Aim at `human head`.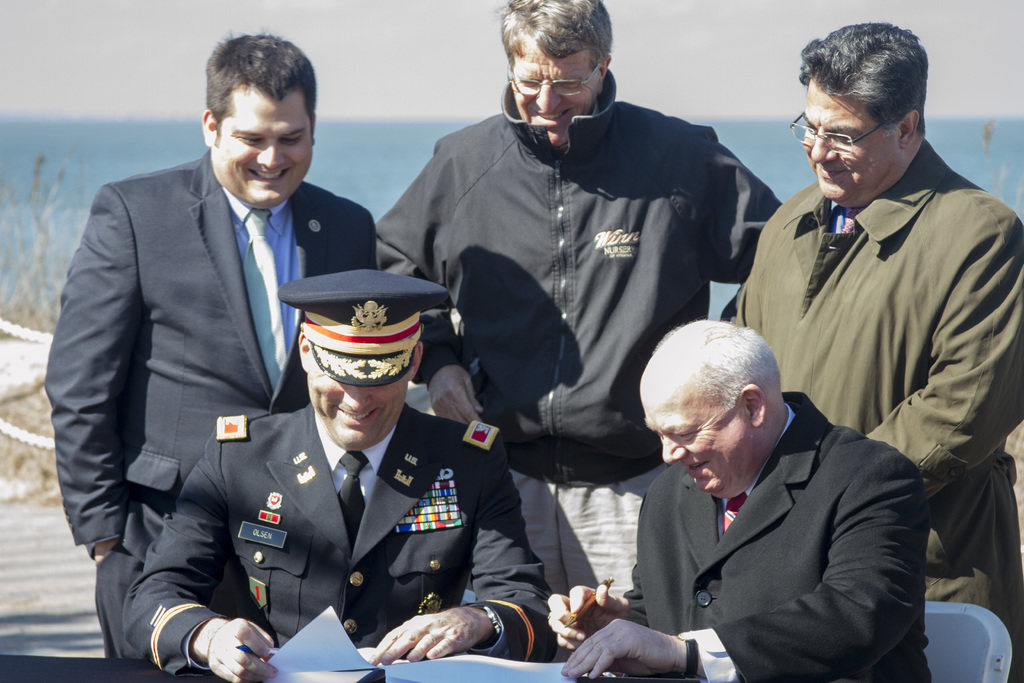
Aimed at x1=199, y1=24, x2=316, y2=210.
